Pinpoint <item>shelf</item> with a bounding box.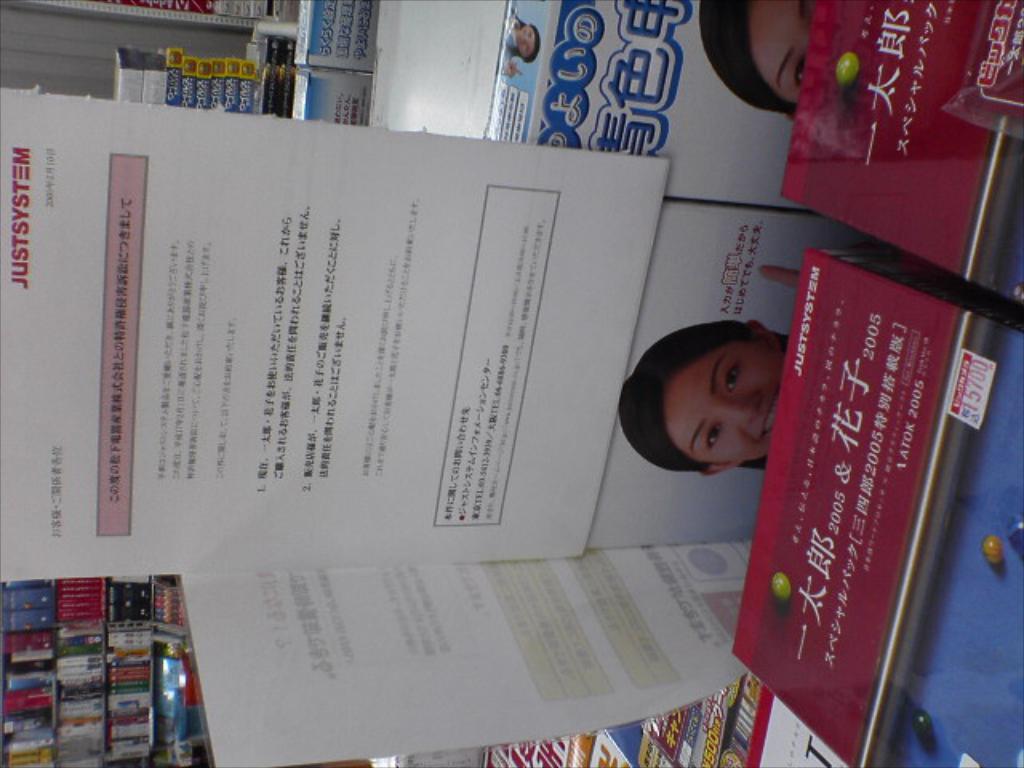
left=5, top=573, right=213, bottom=749.
